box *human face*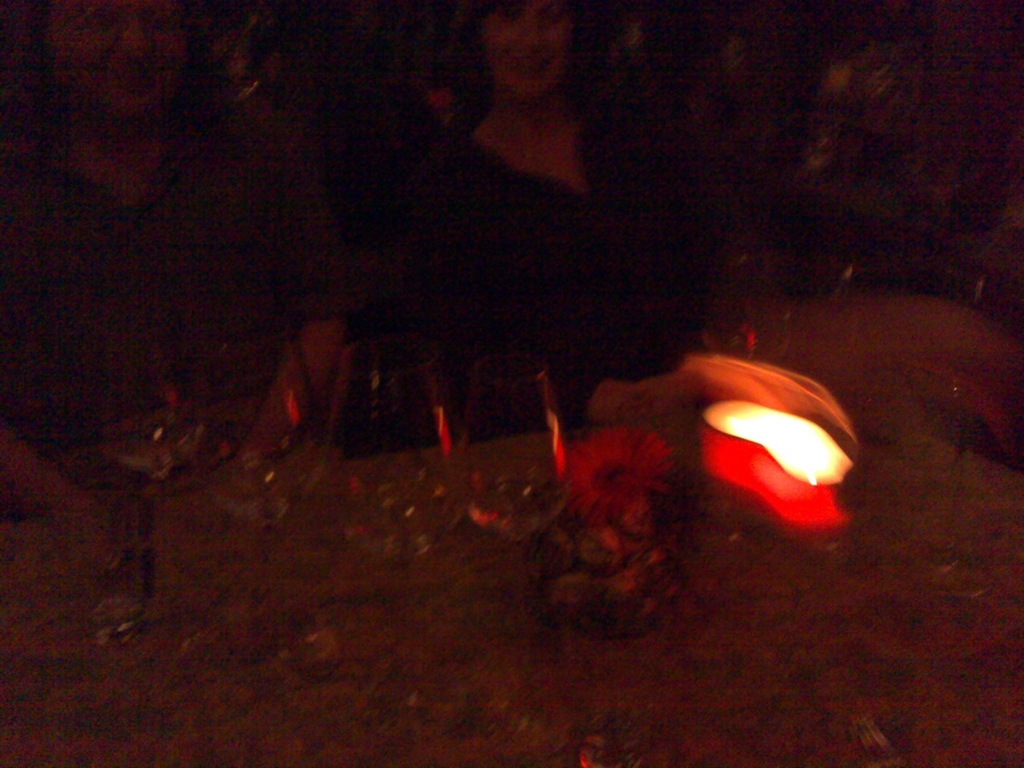
l=480, t=0, r=573, b=105
